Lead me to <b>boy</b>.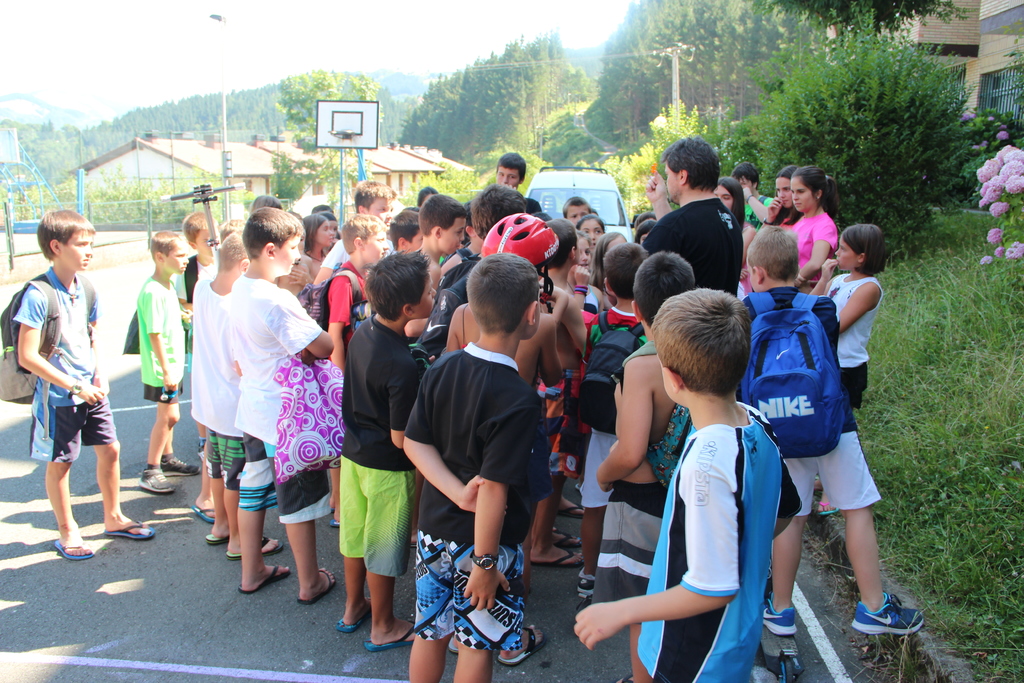
Lead to 316,210,404,369.
